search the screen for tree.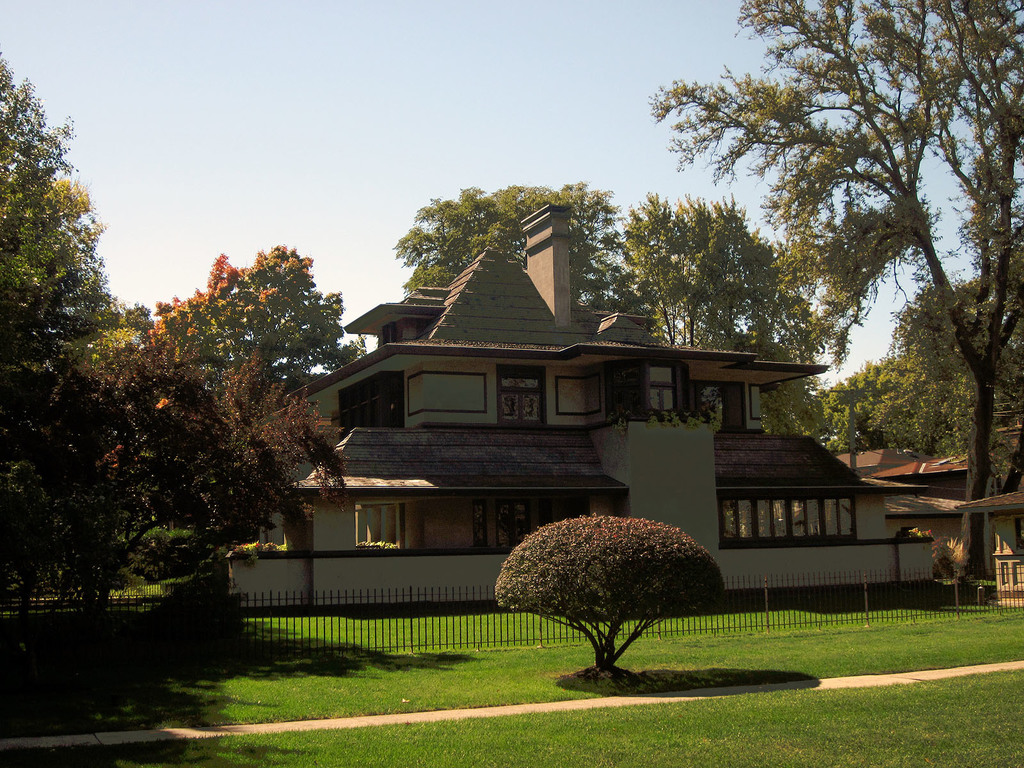
Found at bbox(146, 237, 383, 381).
